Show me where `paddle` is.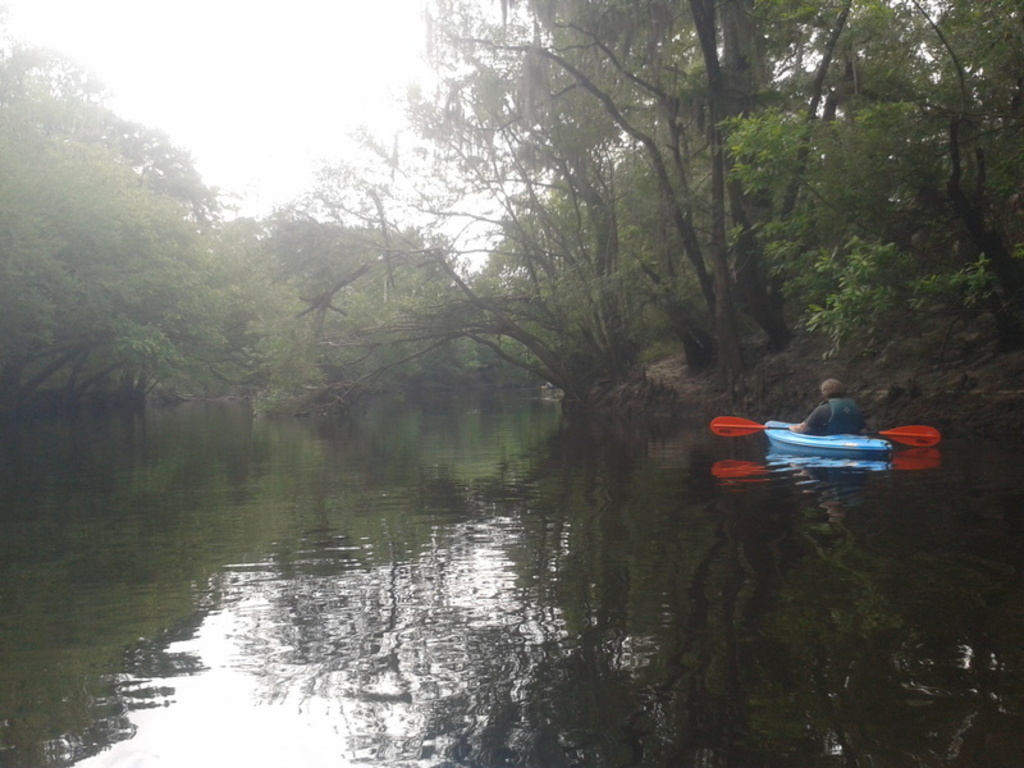
`paddle` is at (x1=710, y1=410, x2=943, y2=436).
